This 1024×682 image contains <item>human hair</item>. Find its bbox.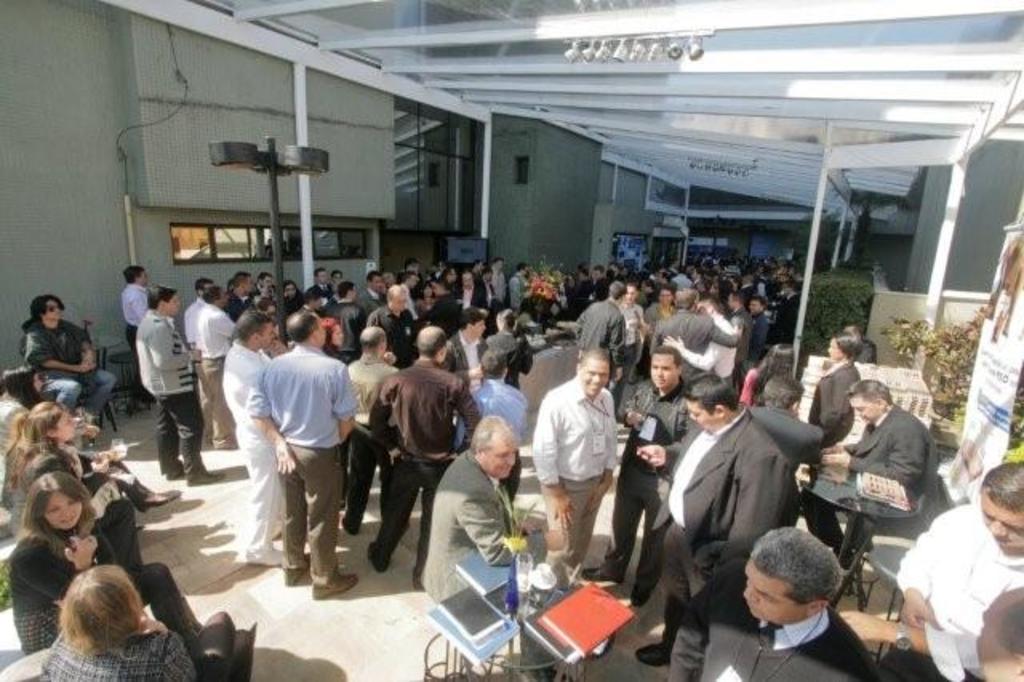
rect(830, 328, 862, 365).
